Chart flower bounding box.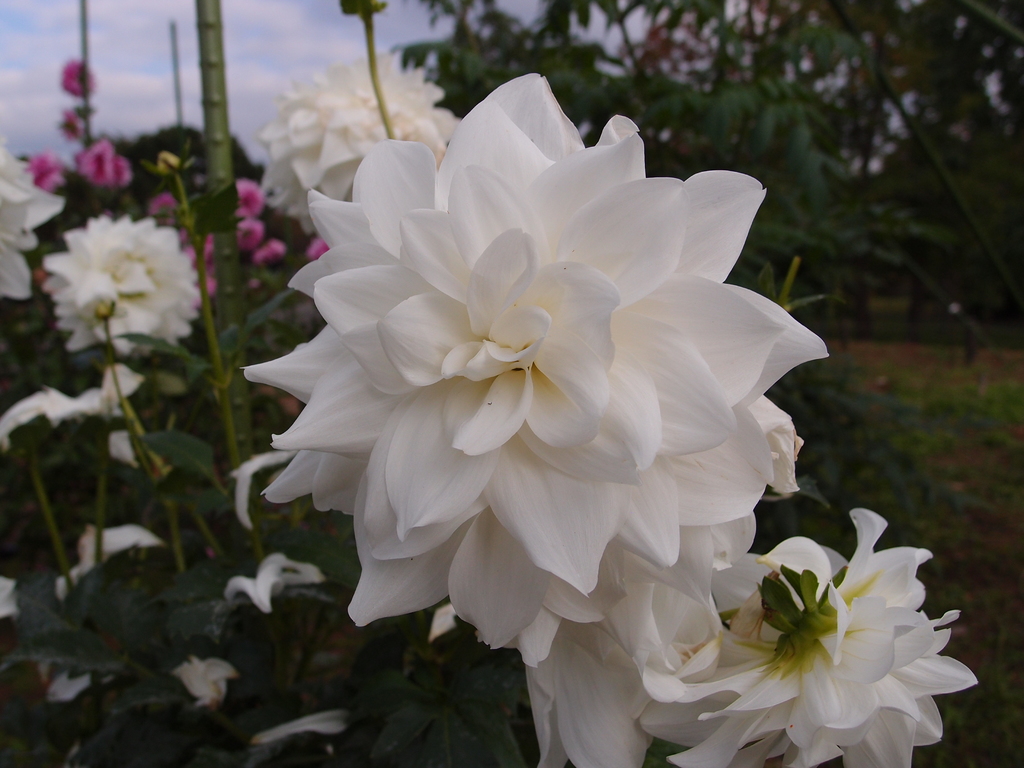
Charted: rect(248, 237, 283, 267).
